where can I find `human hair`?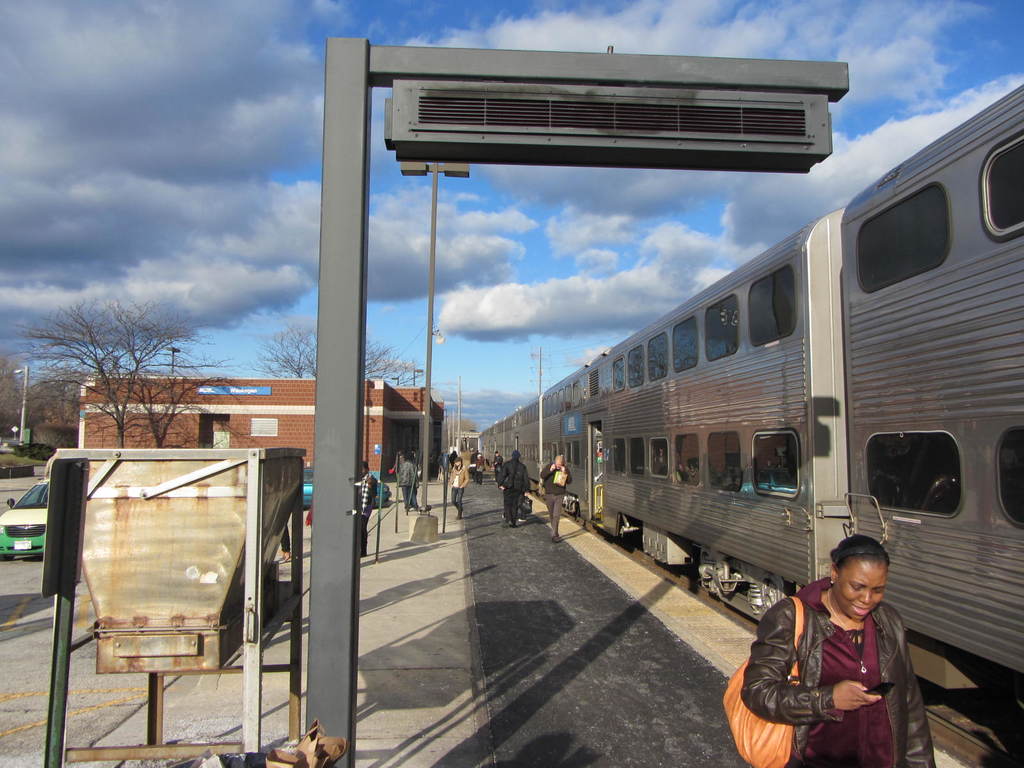
You can find it at x1=457, y1=454, x2=468, y2=479.
